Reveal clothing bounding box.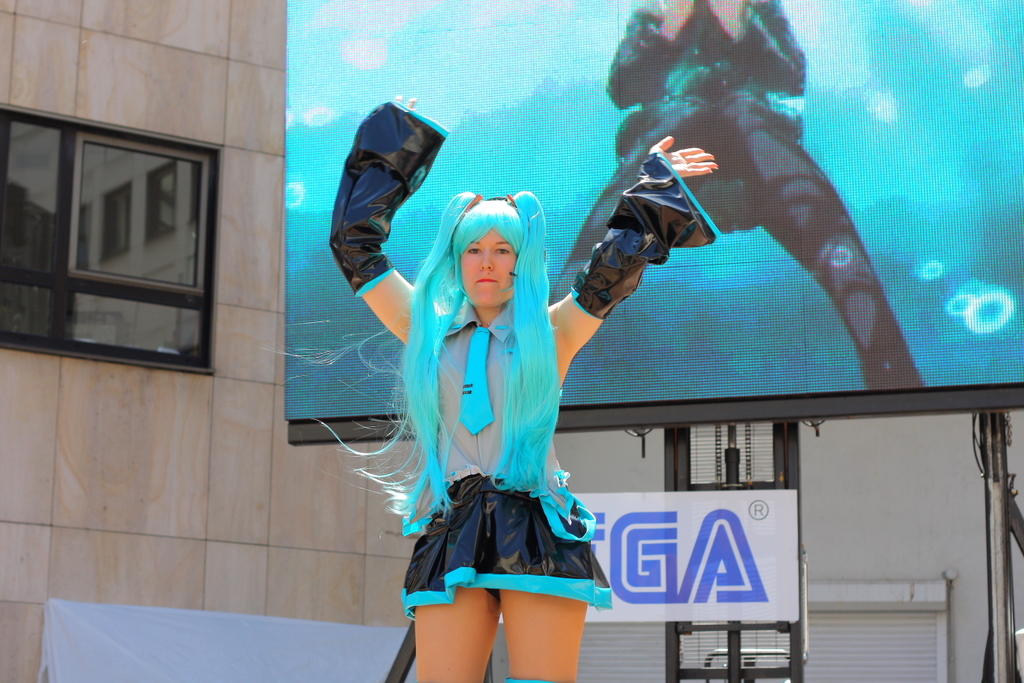
Revealed: (571,0,926,396).
